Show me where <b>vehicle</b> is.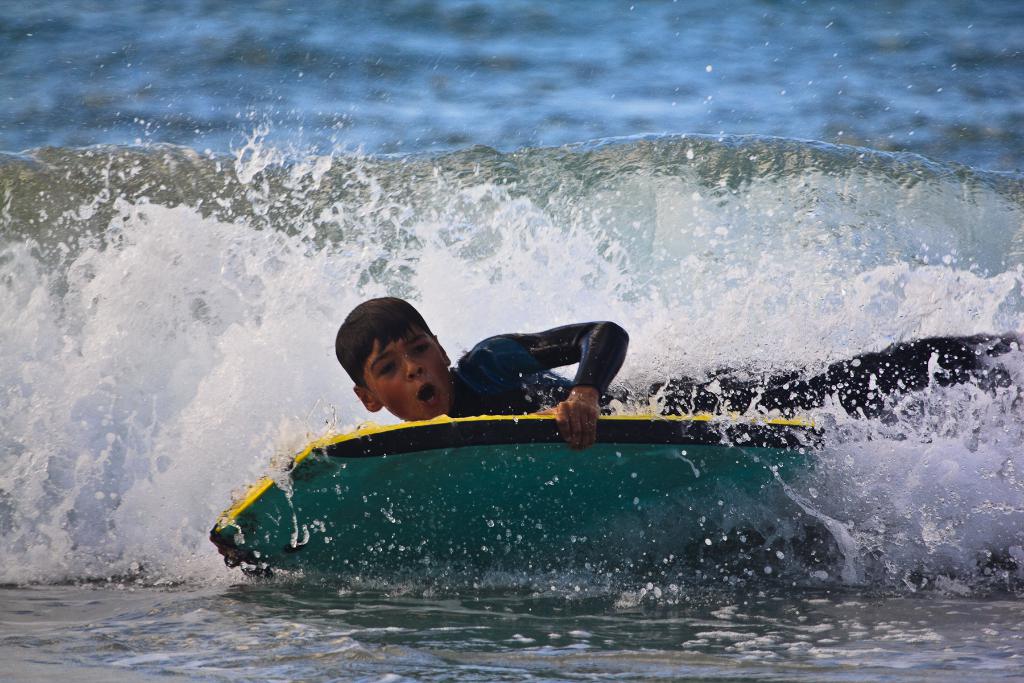
<b>vehicle</b> is at 207,413,827,584.
